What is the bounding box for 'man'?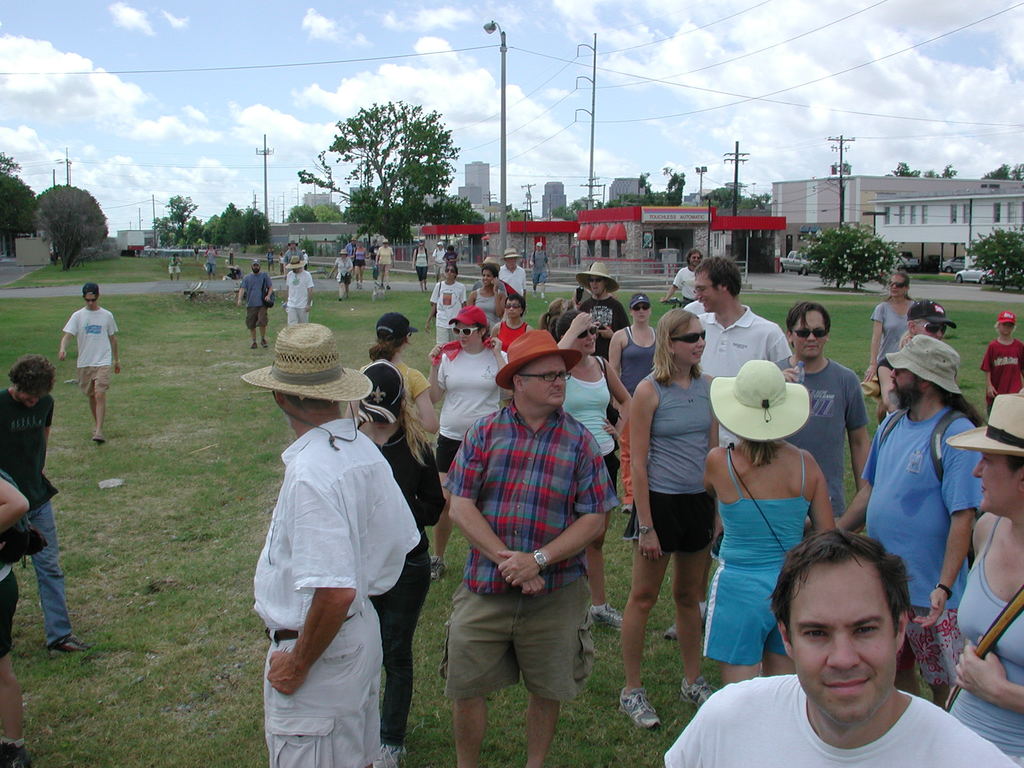
[685,261,790,573].
